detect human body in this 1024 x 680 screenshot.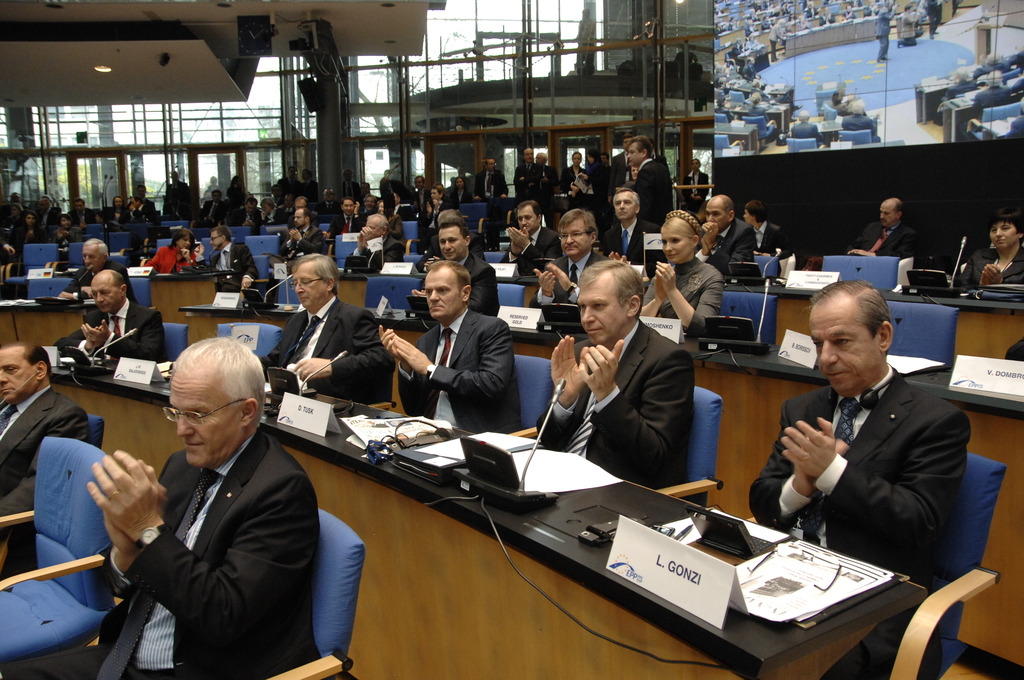
Detection: (x1=51, y1=236, x2=139, y2=300).
